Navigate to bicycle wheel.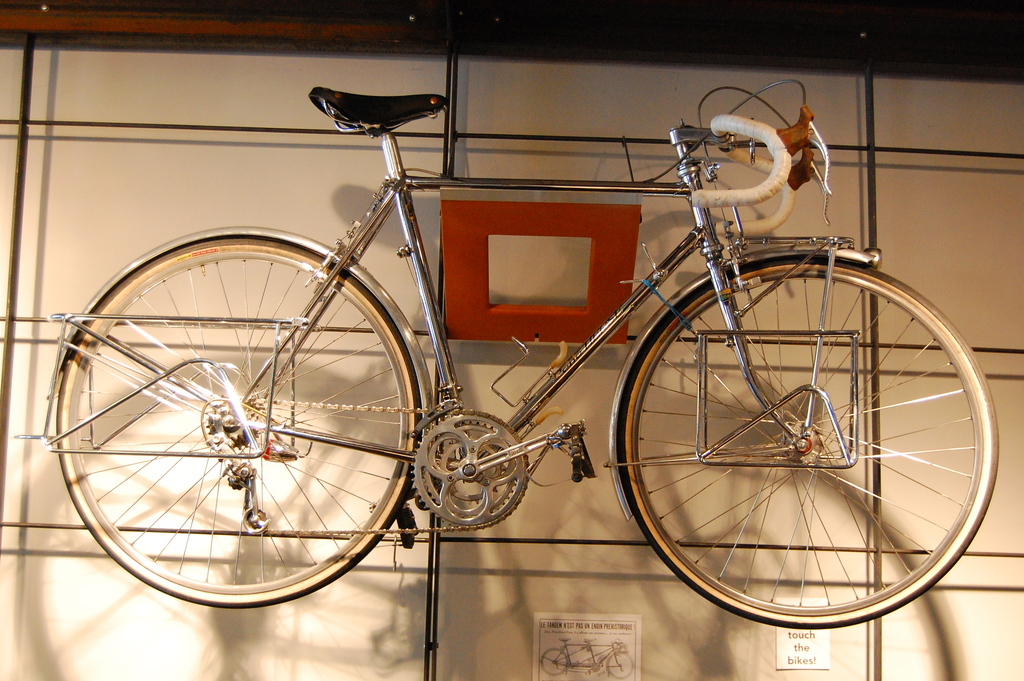
Navigation target: (left=615, top=251, right=1001, bottom=630).
